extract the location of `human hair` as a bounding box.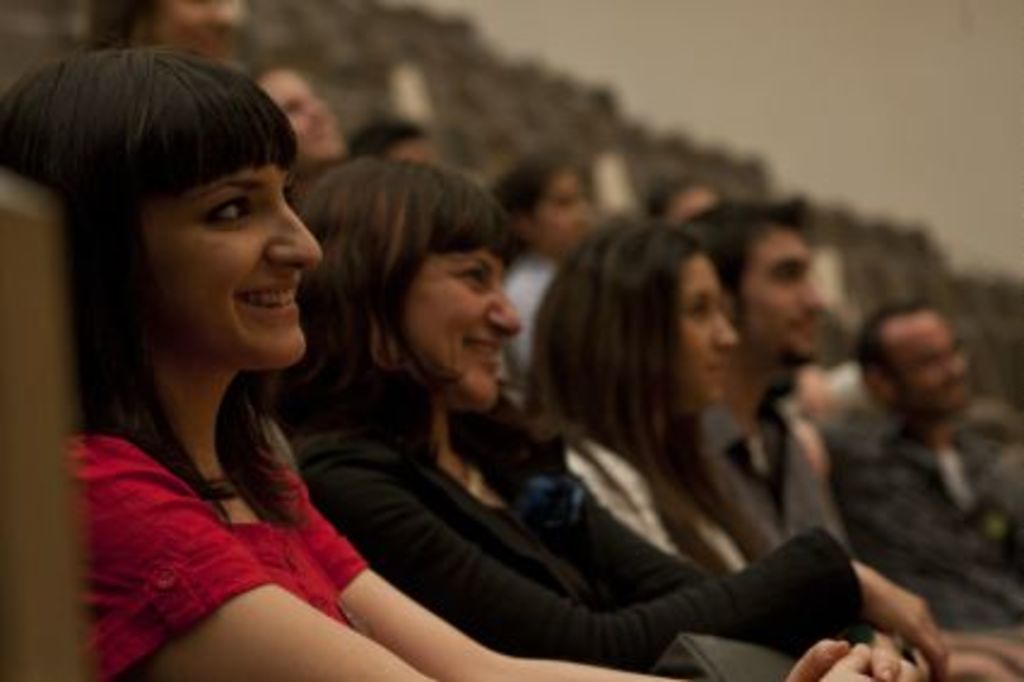
(x1=304, y1=154, x2=511, y2=455).
